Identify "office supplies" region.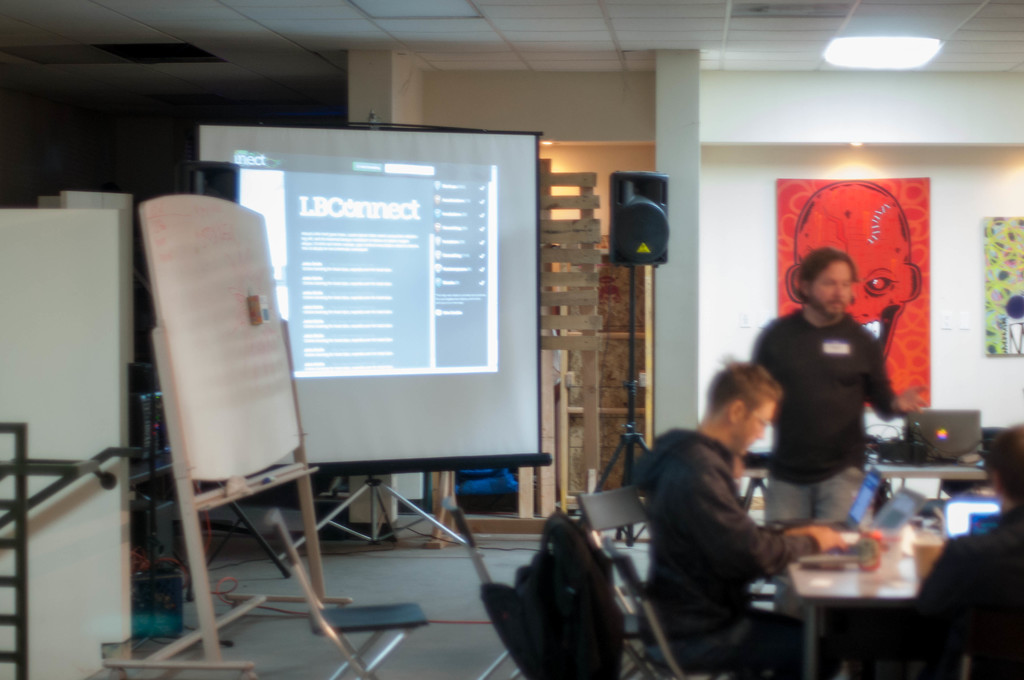
Region: bbox=[777, 181, 932, 412].
